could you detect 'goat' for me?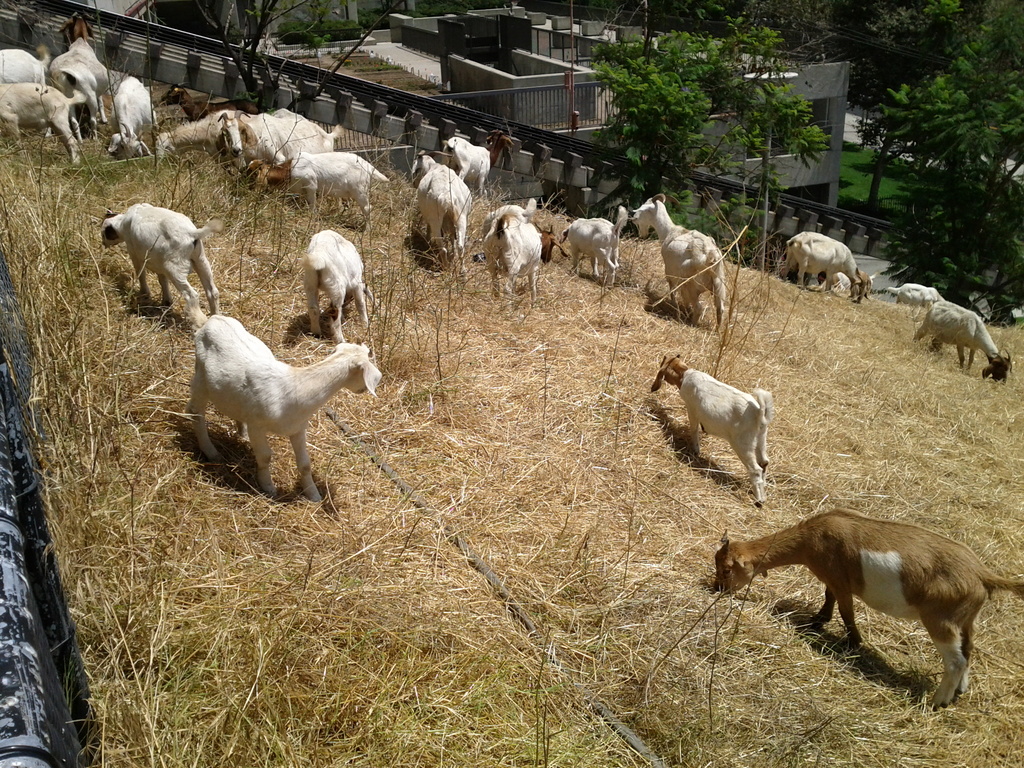
Detection result: <bbox>634, 195, 730, 323</bbox>.
